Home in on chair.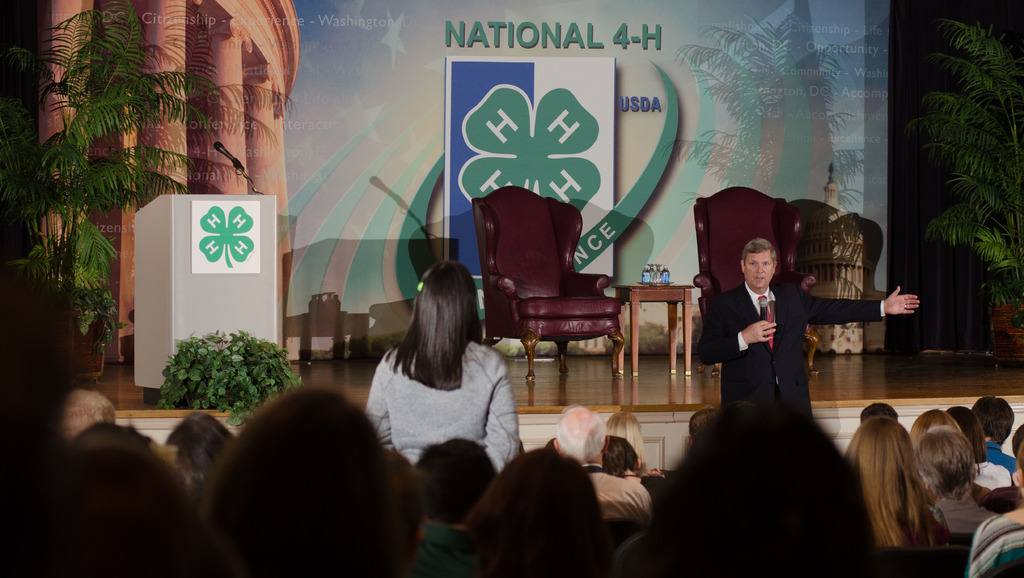
Homed in at {"x1": 689, "y1": 186, "x2": 820, "y2": 374}.
